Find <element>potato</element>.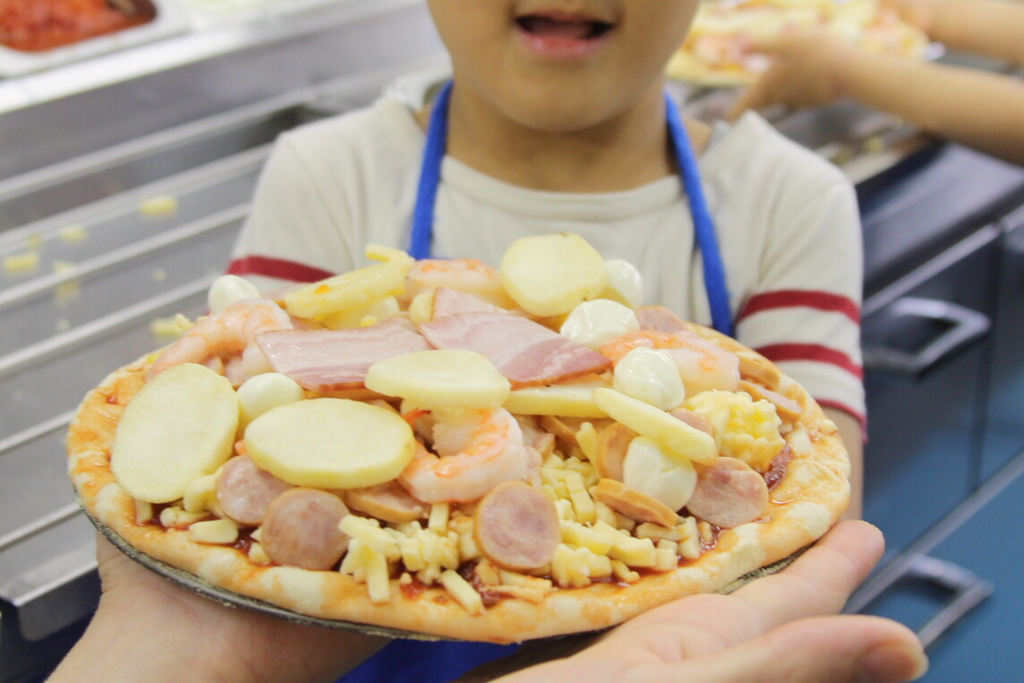
locate(503, 376, 613, 417).
